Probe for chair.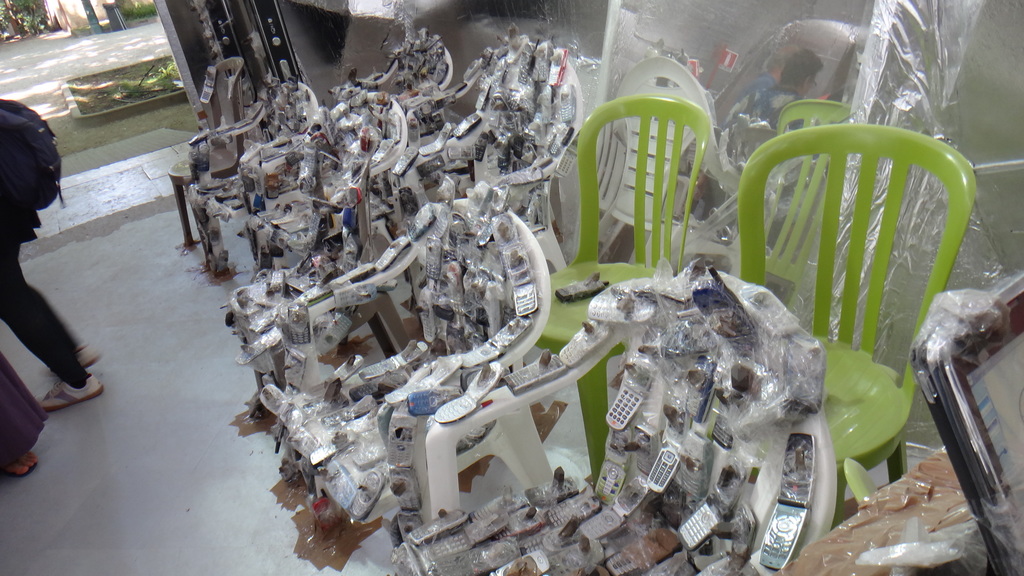
Probe result: left=241, top=197, right=552, bottom=527.
